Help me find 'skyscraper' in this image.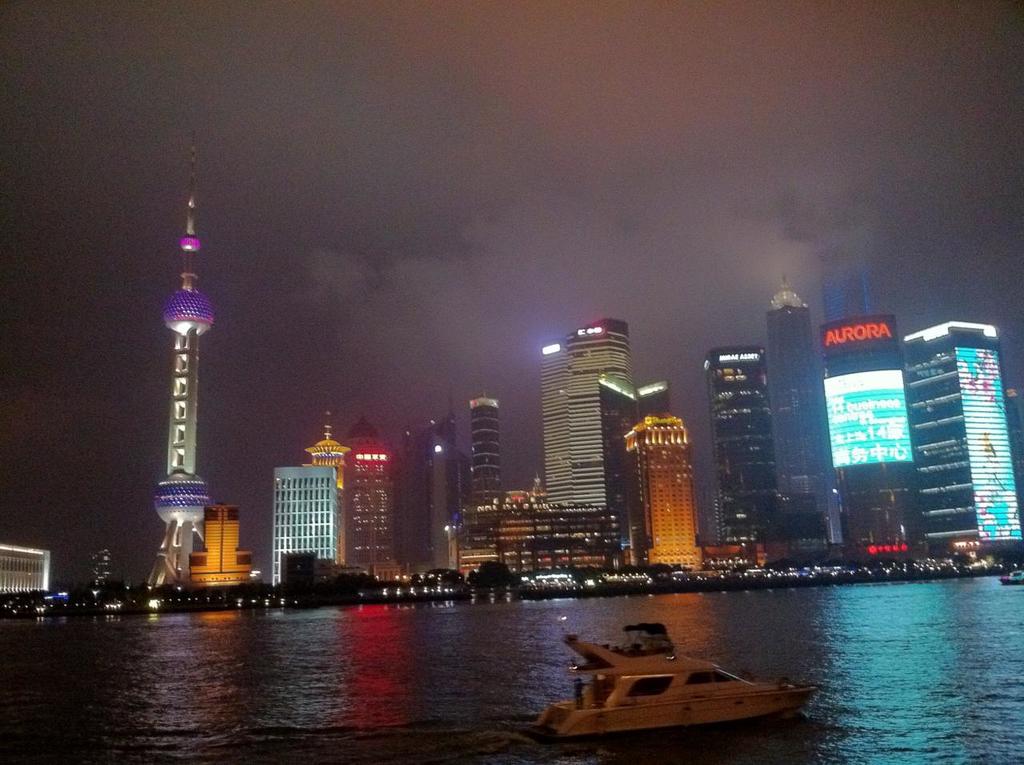
Found it: bbox=[302, 408, 351, 501].
